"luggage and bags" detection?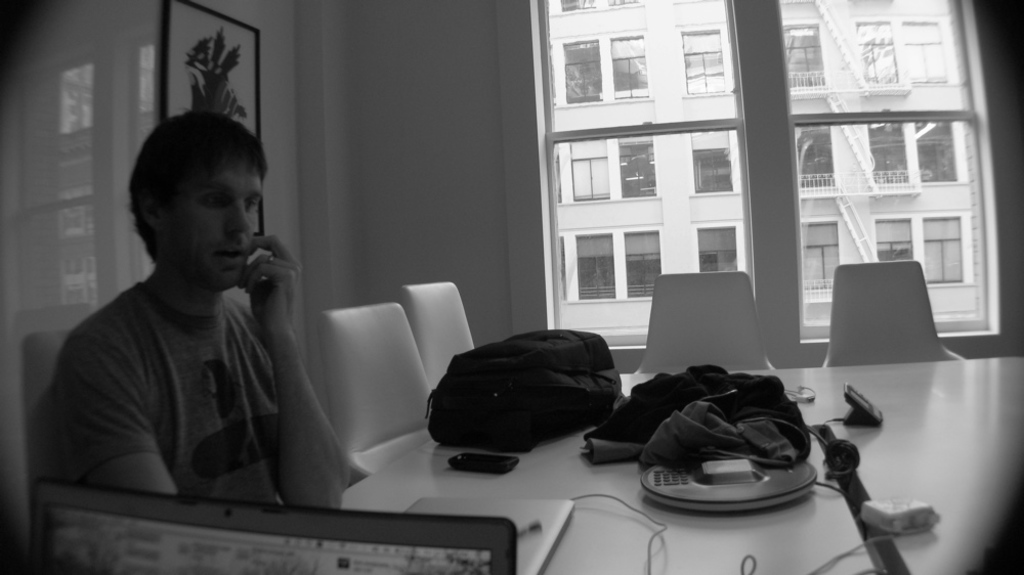
[420,319,638,459]
